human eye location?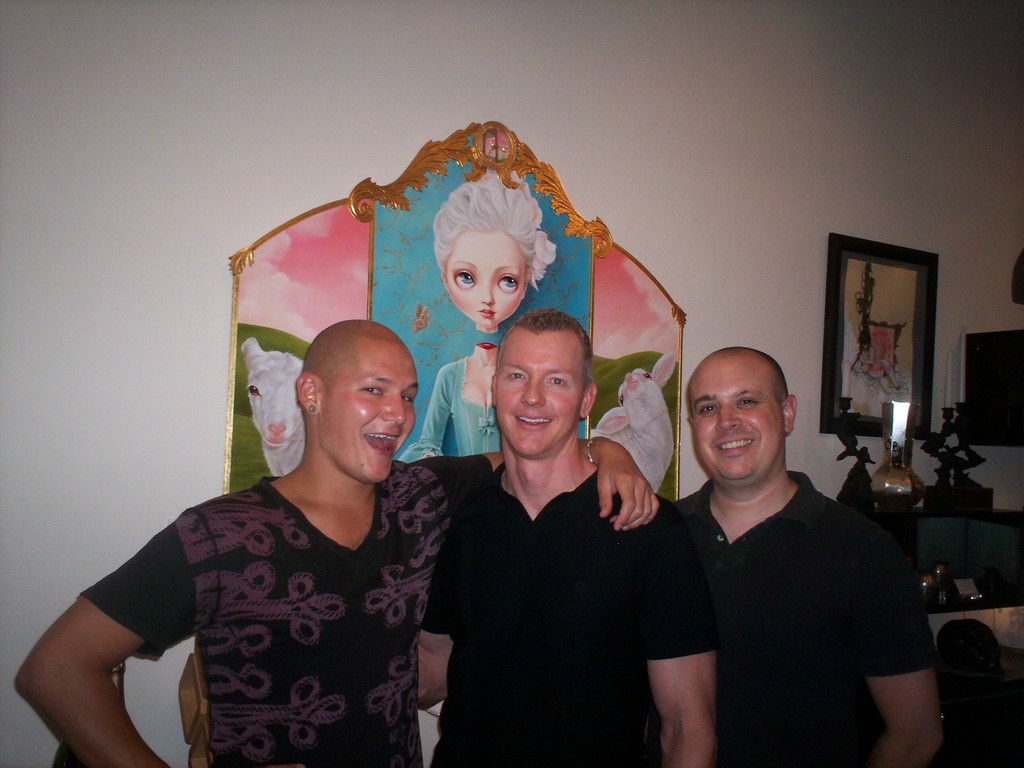
bbox=(403, 390, 415, 407)
